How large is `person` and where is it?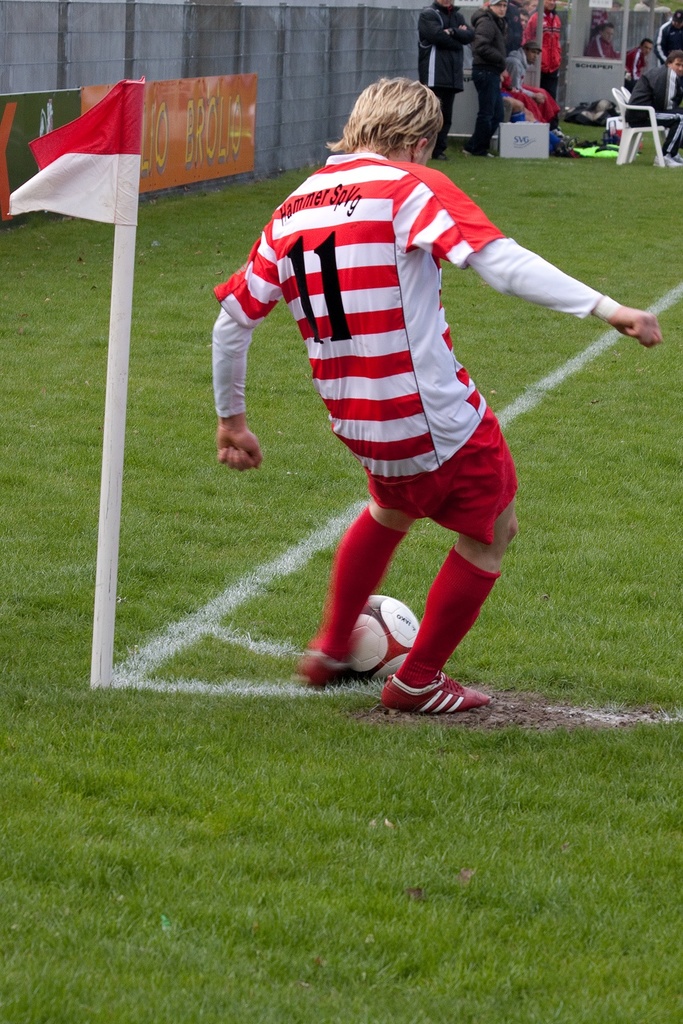
Bounding box: box(656, 8, 682, 63).
